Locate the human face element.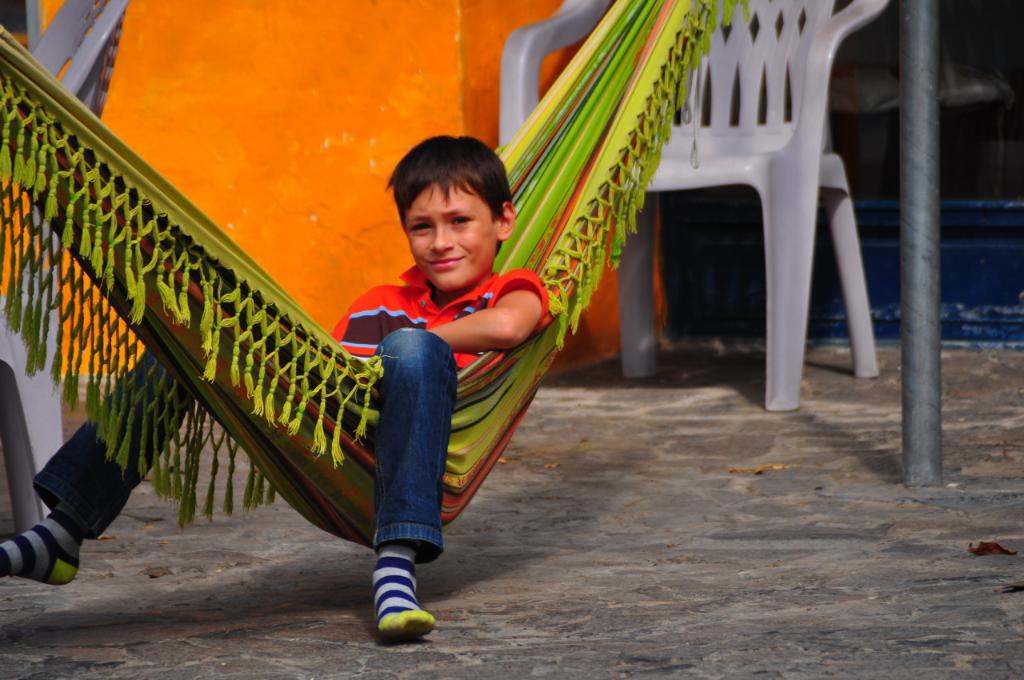
Element bbox: left=404, top=184, right=498, bottom=294.
